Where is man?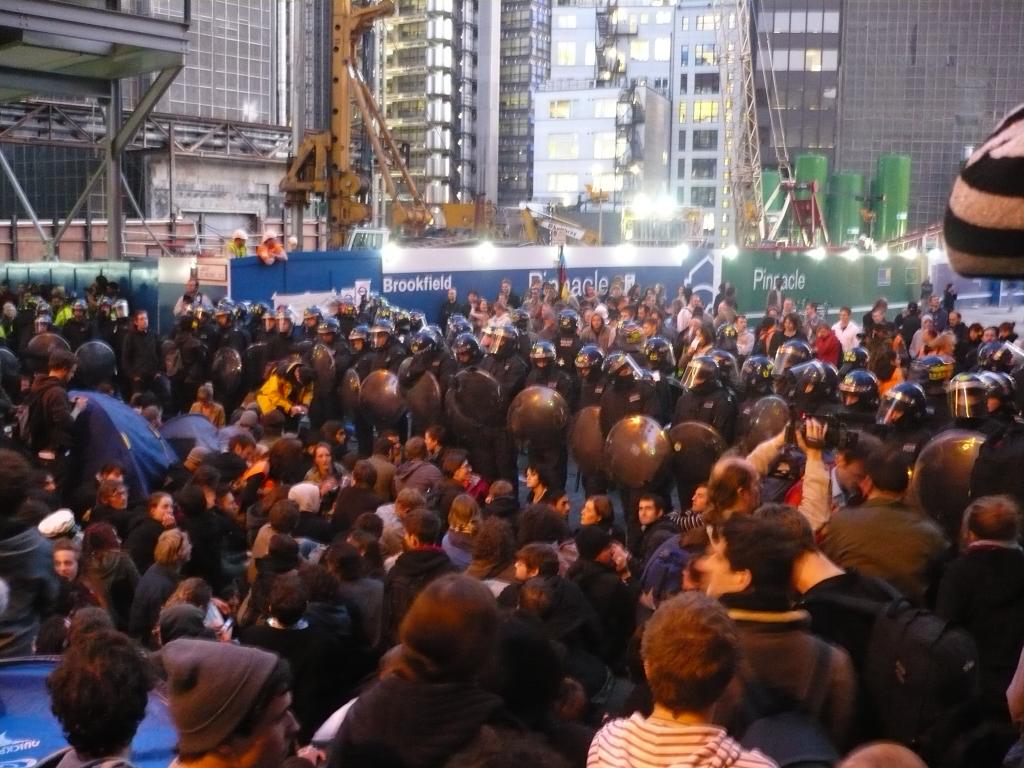
(211, 317, 249, 369).
